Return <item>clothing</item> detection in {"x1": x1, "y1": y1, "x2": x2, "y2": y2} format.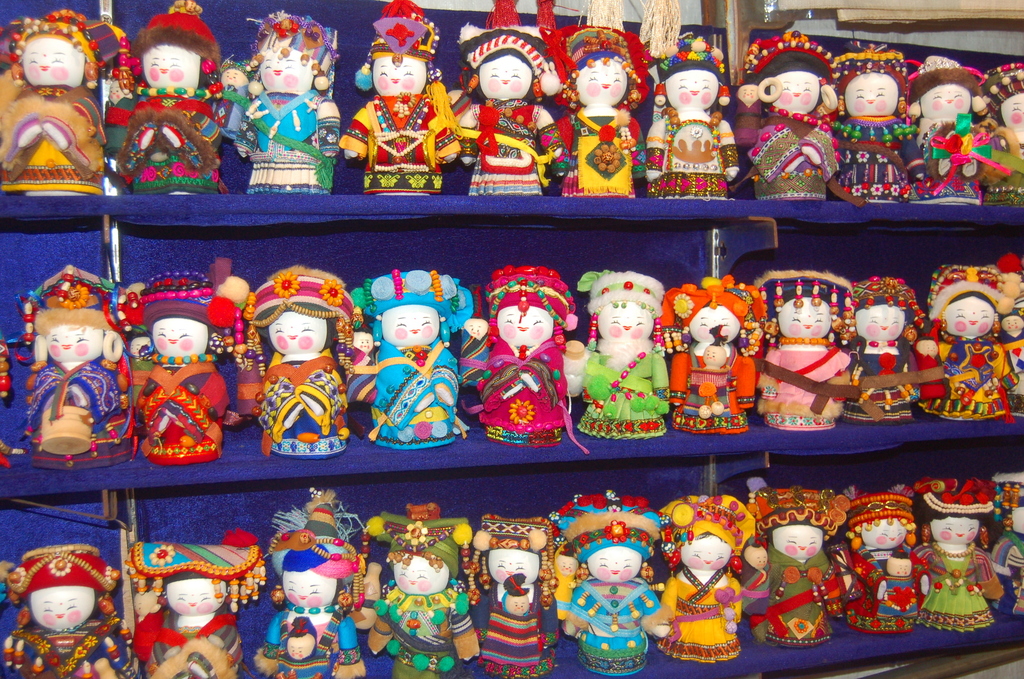
{"x1": 455, "y1": 99, "x2": 567, "y2": 196}.
